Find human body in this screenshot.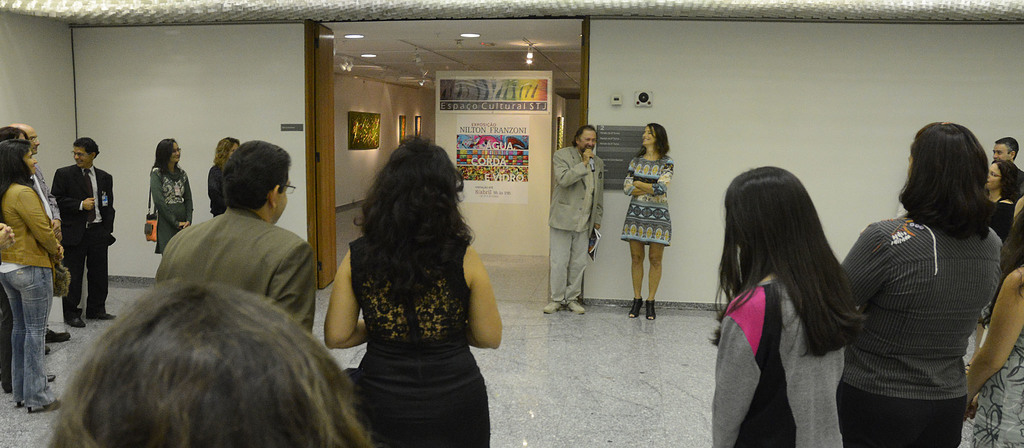
The bounding box for human body is crop(536, 144, 609, 318).
